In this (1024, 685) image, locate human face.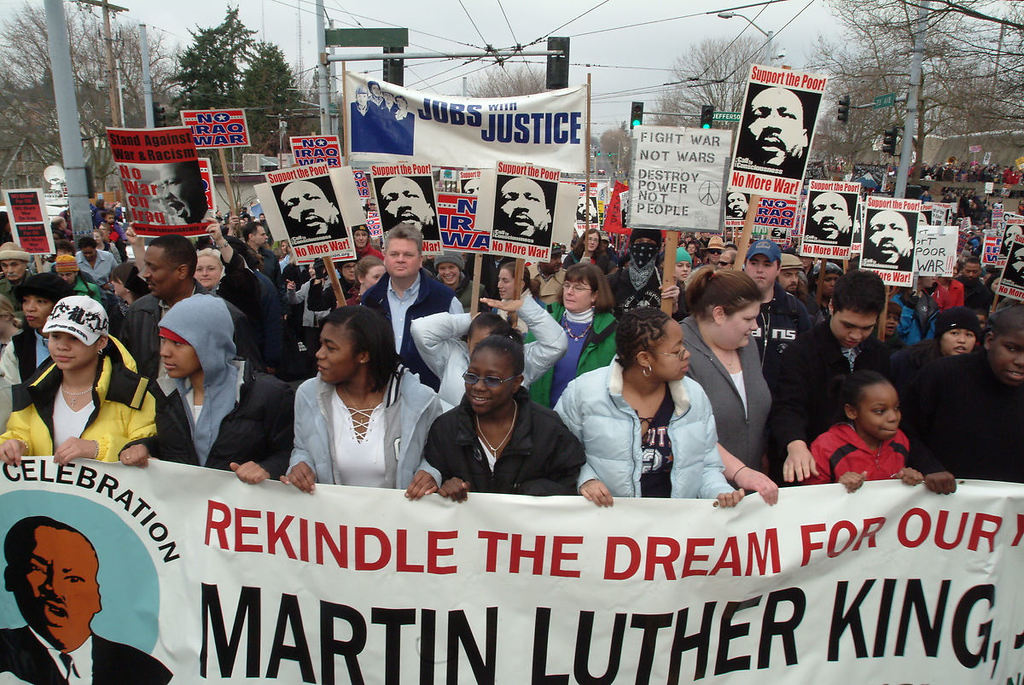
Bounding box: 940,326,976,357.
